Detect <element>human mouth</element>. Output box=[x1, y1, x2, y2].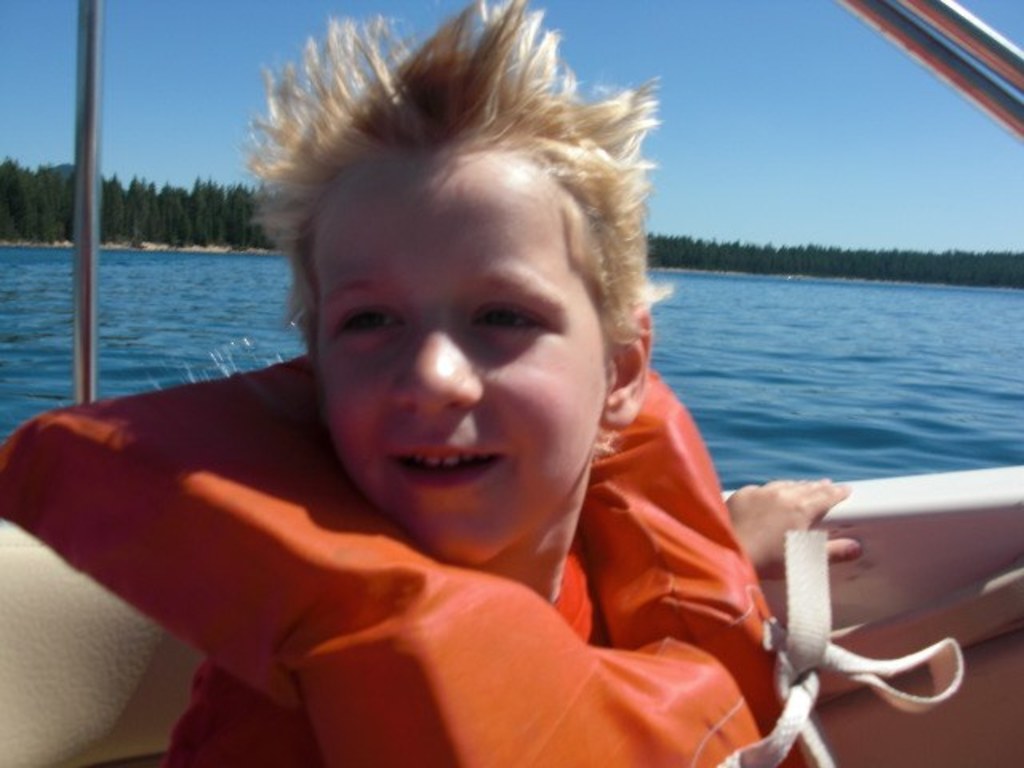
box=[386, 446, 504, 483].
